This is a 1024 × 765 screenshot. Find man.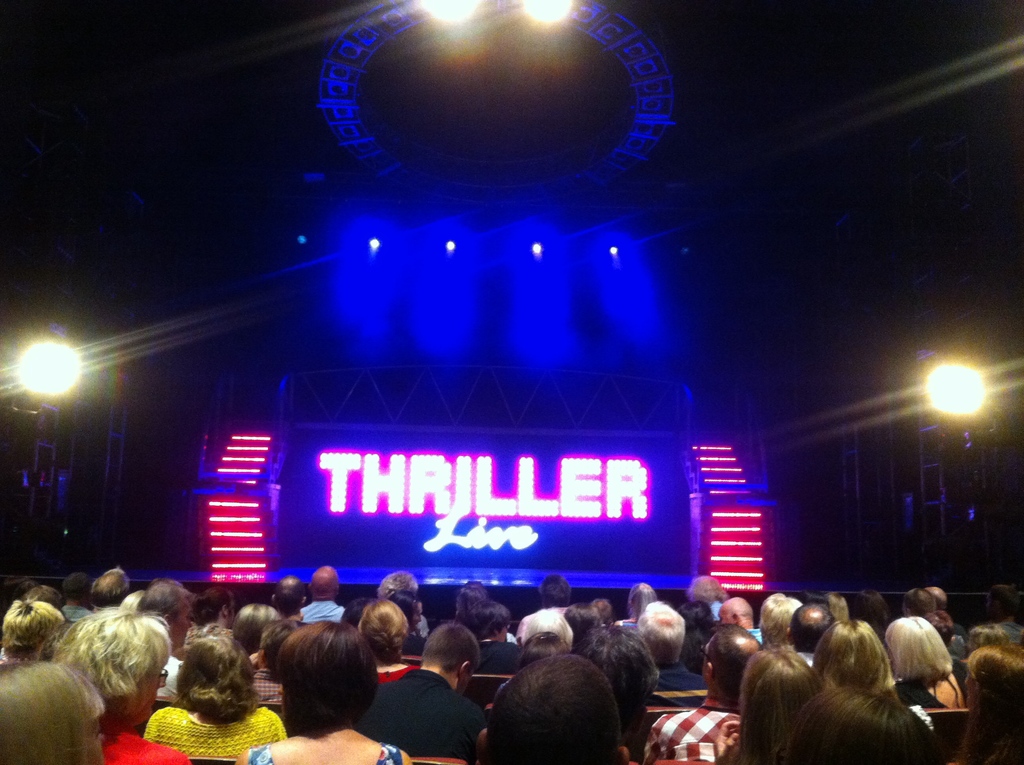
Bounding box: region(377, 572, 430, 637).
